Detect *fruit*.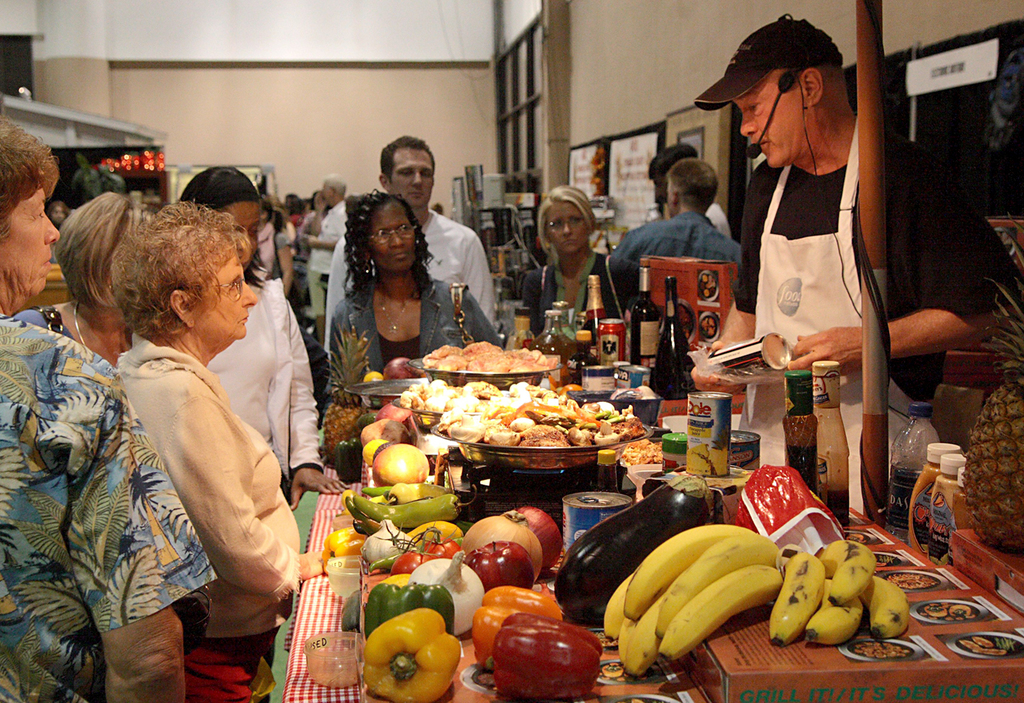
Detected at <bbox>962, 375, 1023, 551</bbox>.
